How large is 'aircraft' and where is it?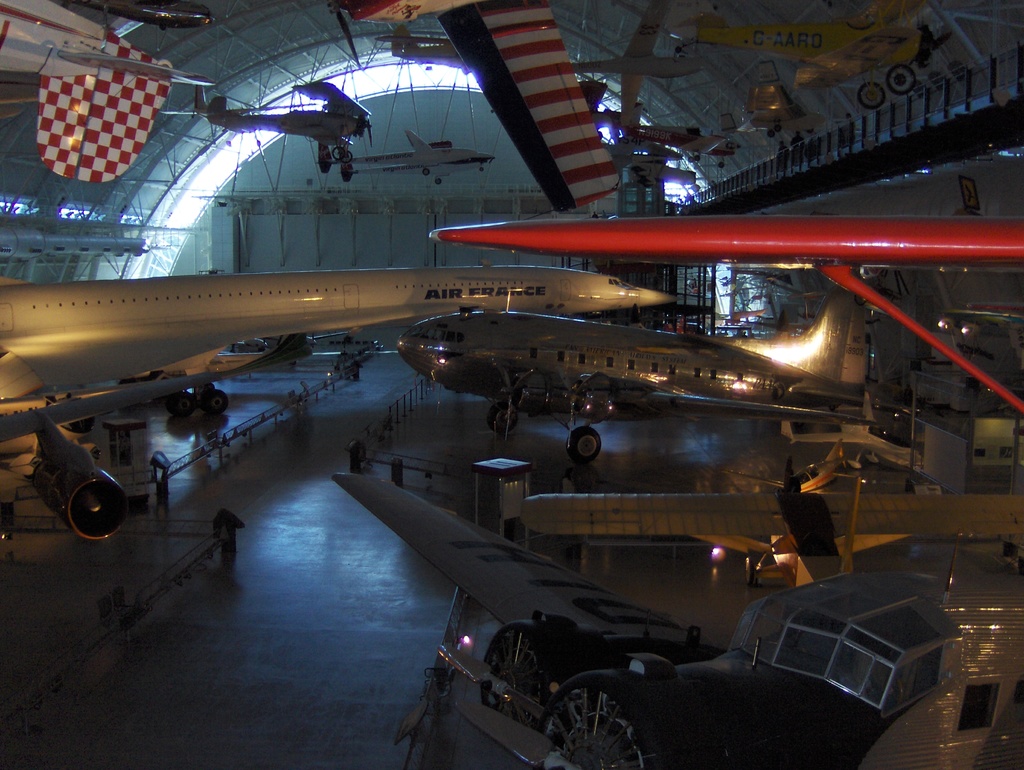
Bounding box: 0, 265, 678, 573.
